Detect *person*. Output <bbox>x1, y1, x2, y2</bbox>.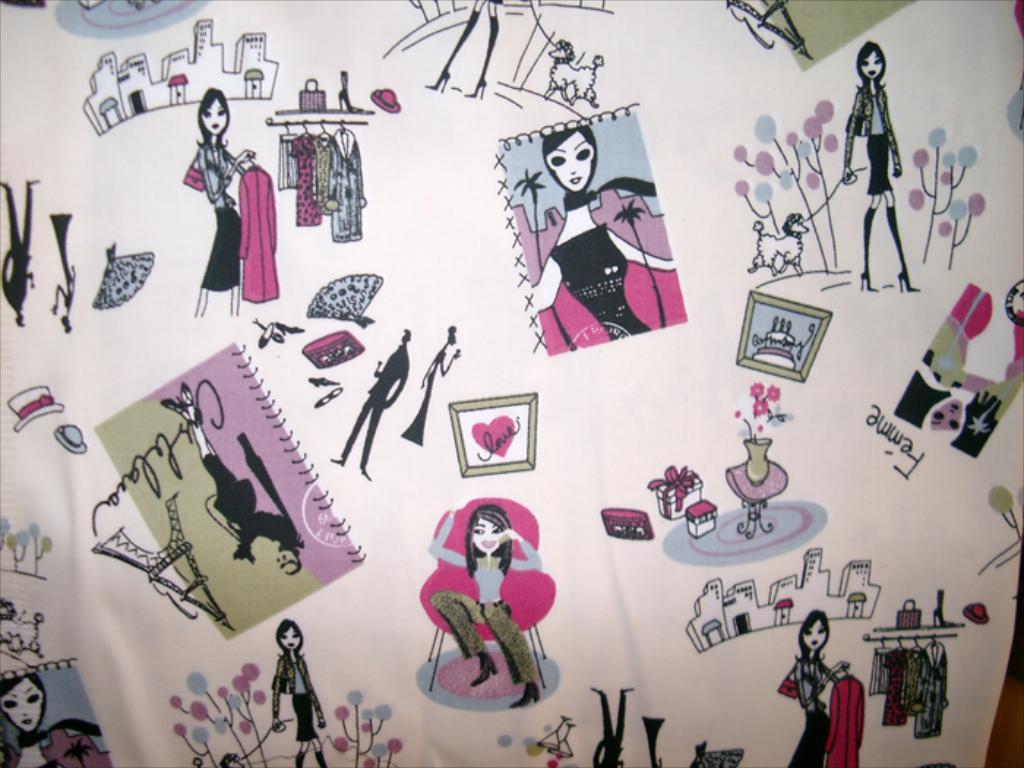
<bbox>268, 613, 336, 767</bbox>.
